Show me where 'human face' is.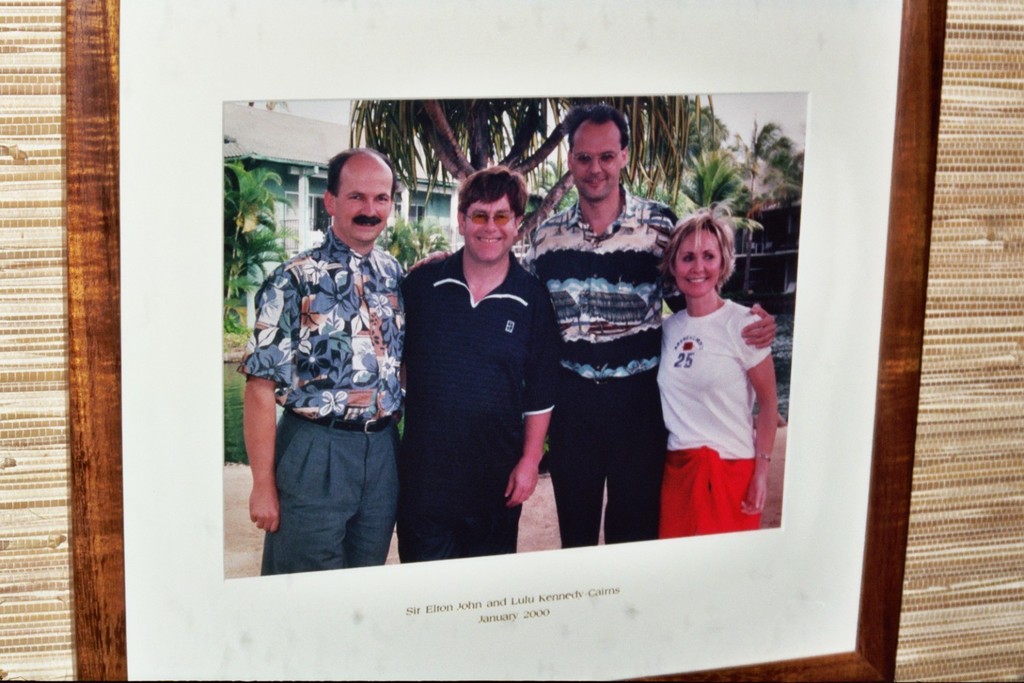
'human face' is at x1=570 y1=121 x2=620 y2=208.
